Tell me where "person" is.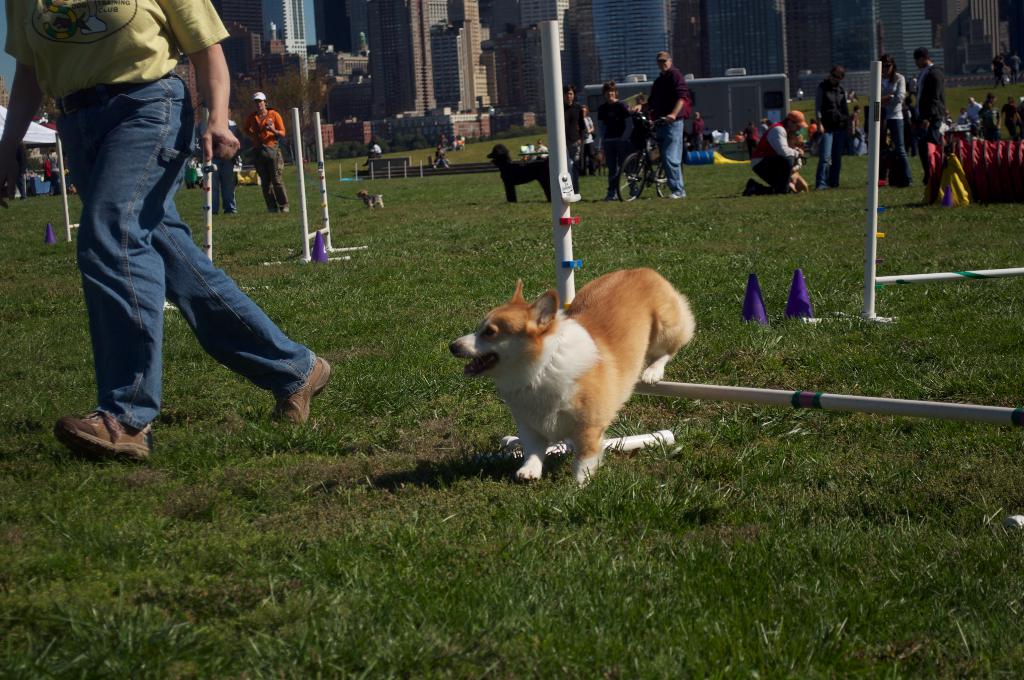
"person" is at box=[241, 90, 287, 211].
